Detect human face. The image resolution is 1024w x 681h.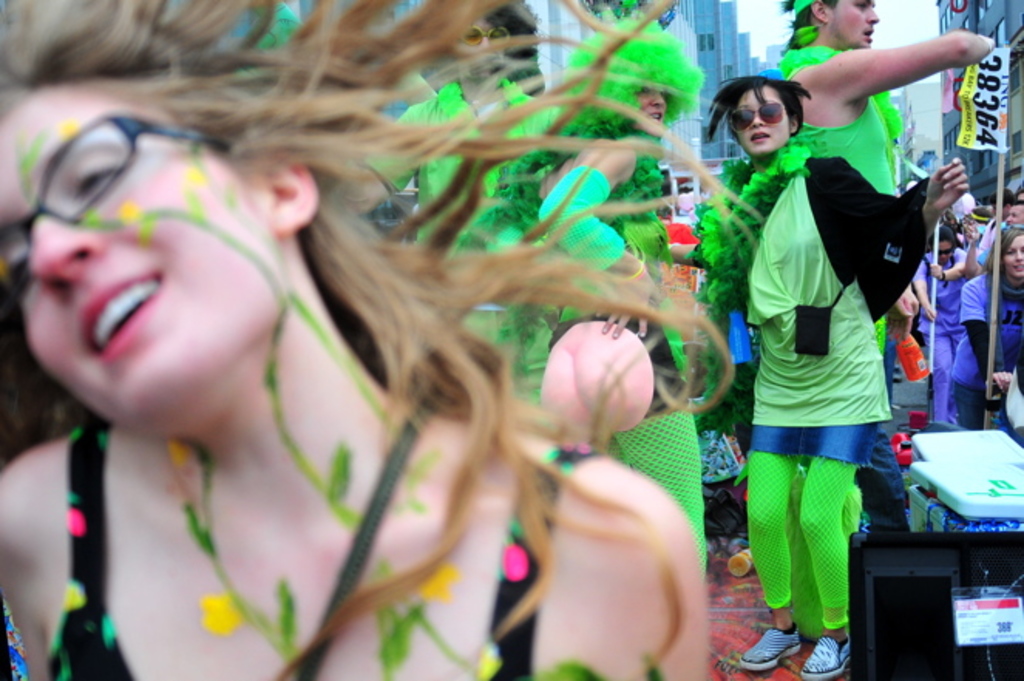
left=0, top=79, right=281, bottom=426.
